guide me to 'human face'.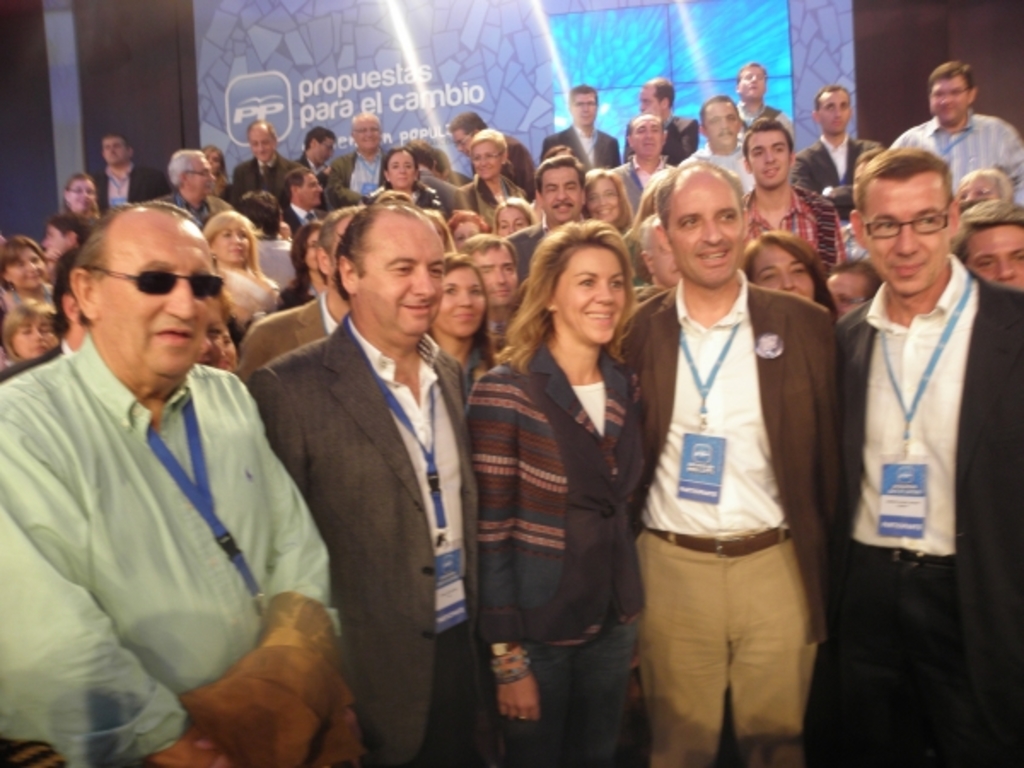
Guidance: [655, 232, 681, 287].
